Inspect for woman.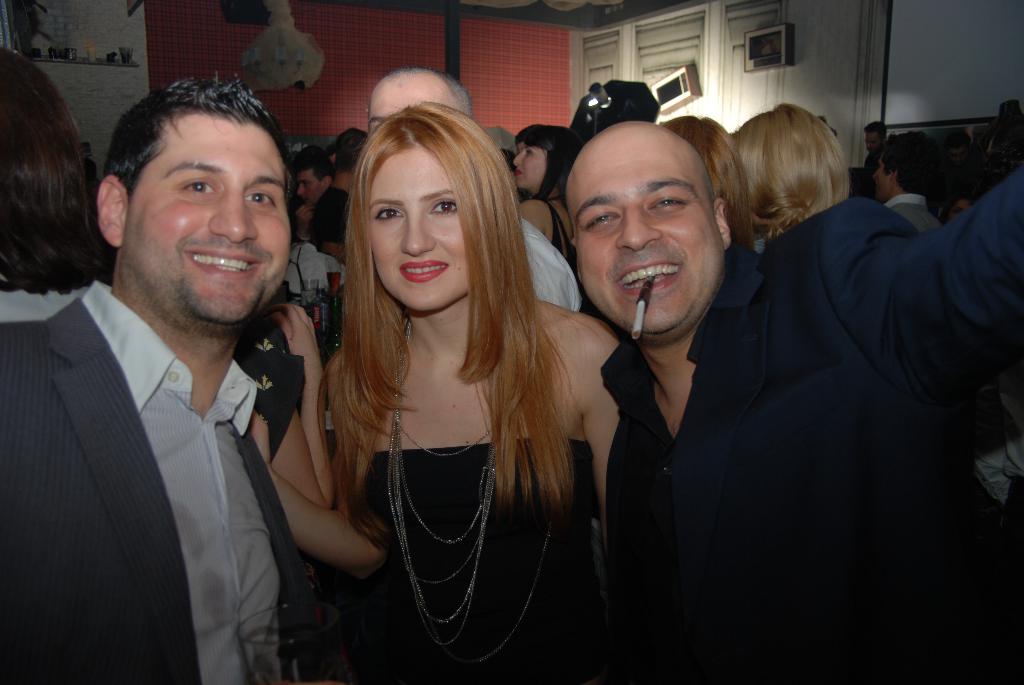
Inspection: 269,91,620,681.
